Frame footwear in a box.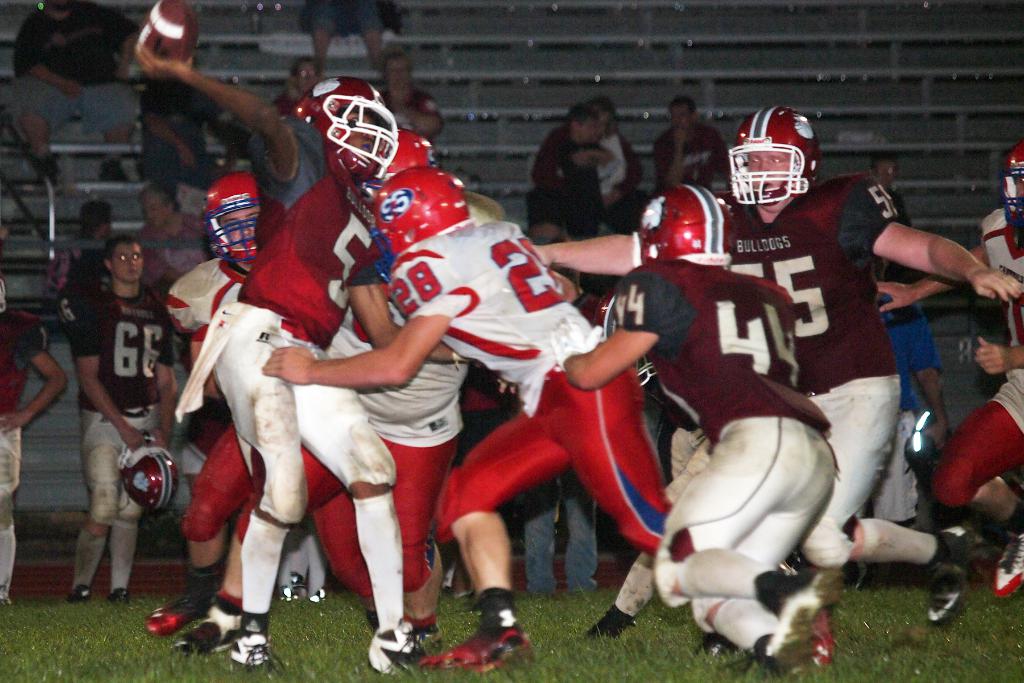
[x1=993, y1=529, x2=1023, y2=602].
